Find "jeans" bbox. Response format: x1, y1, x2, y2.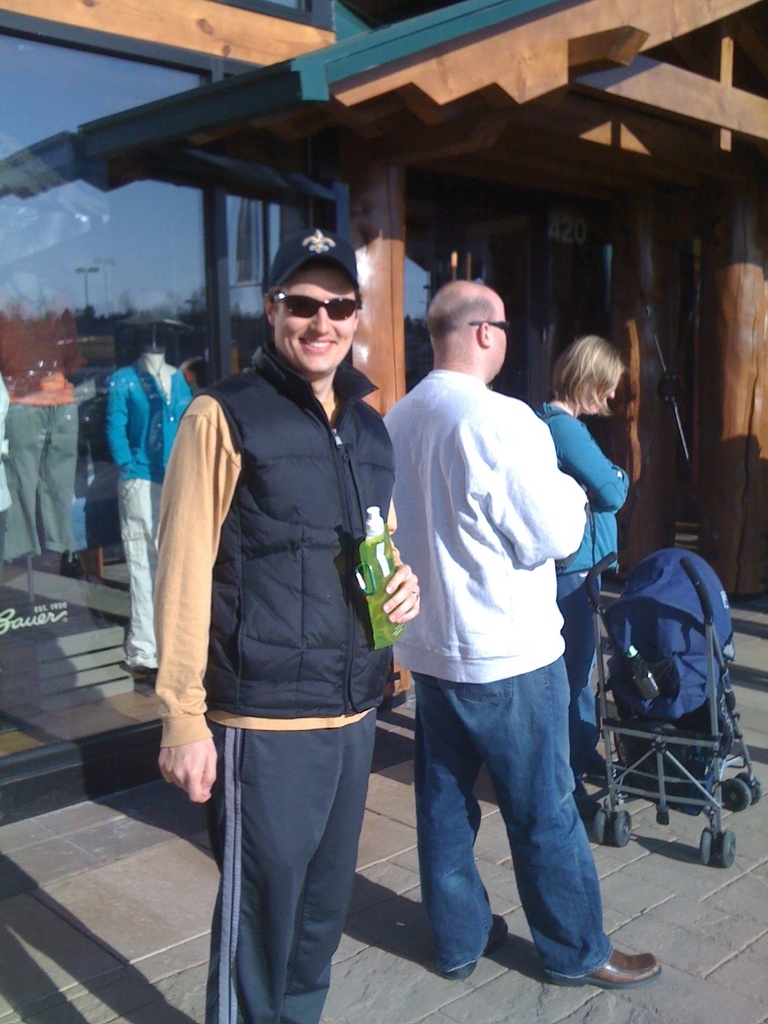
124, 476, 168, 666.
